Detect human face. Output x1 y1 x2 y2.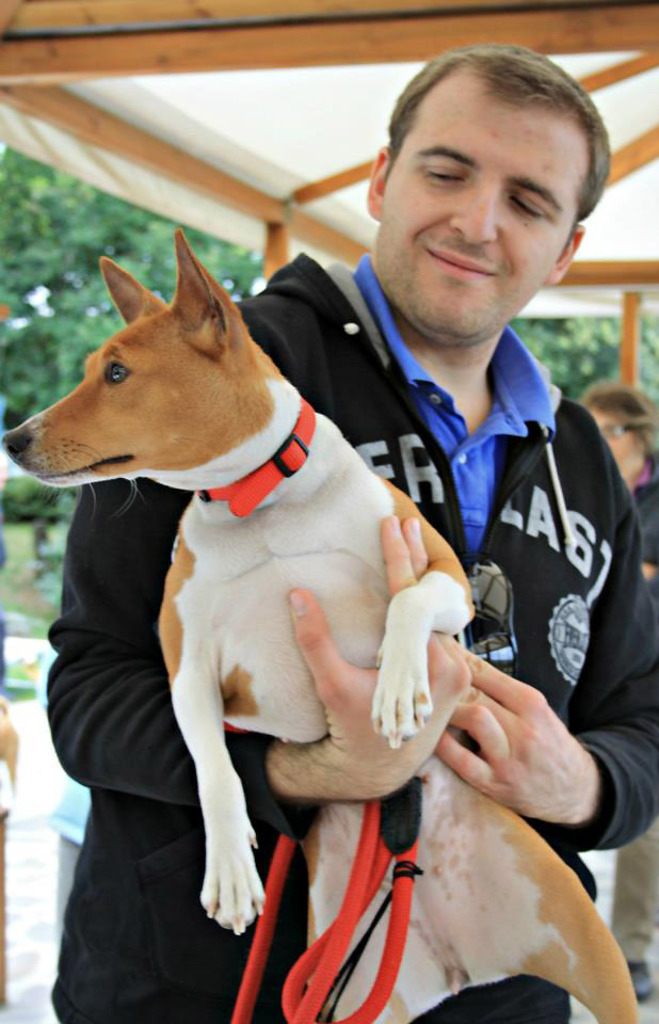
370 77 589 340.
